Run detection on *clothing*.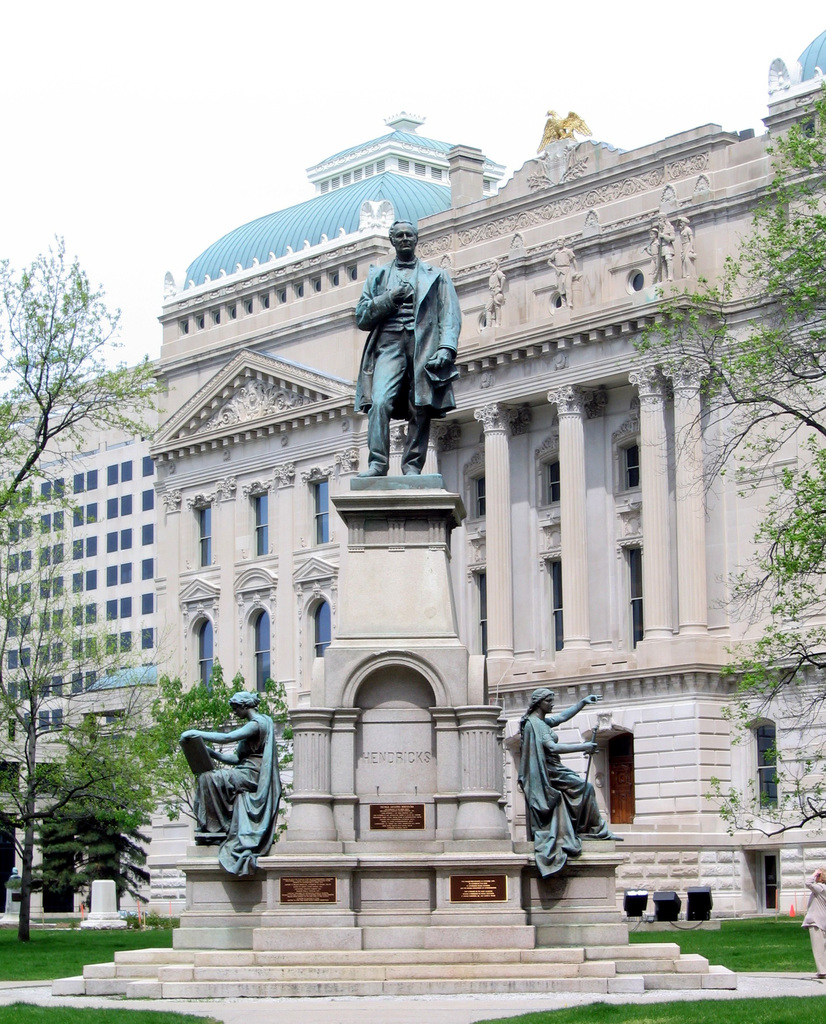
Result: detection(518, 709, 602, 882).
